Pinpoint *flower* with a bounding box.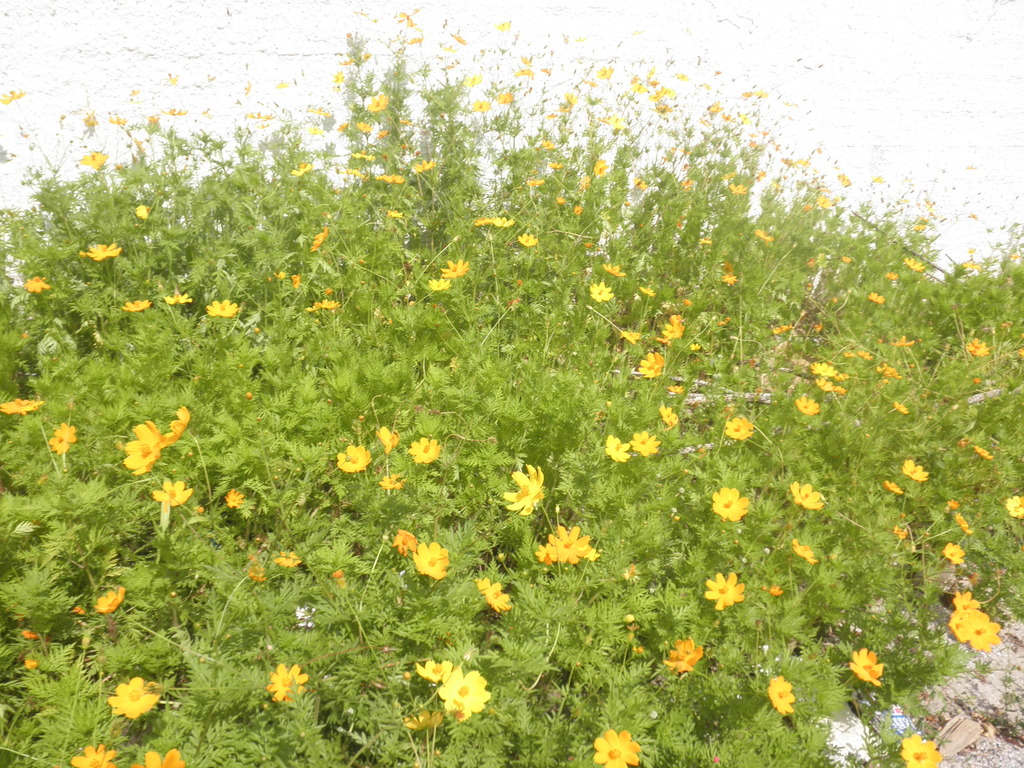
(left=534, top=544, right=561, bottom=560).
